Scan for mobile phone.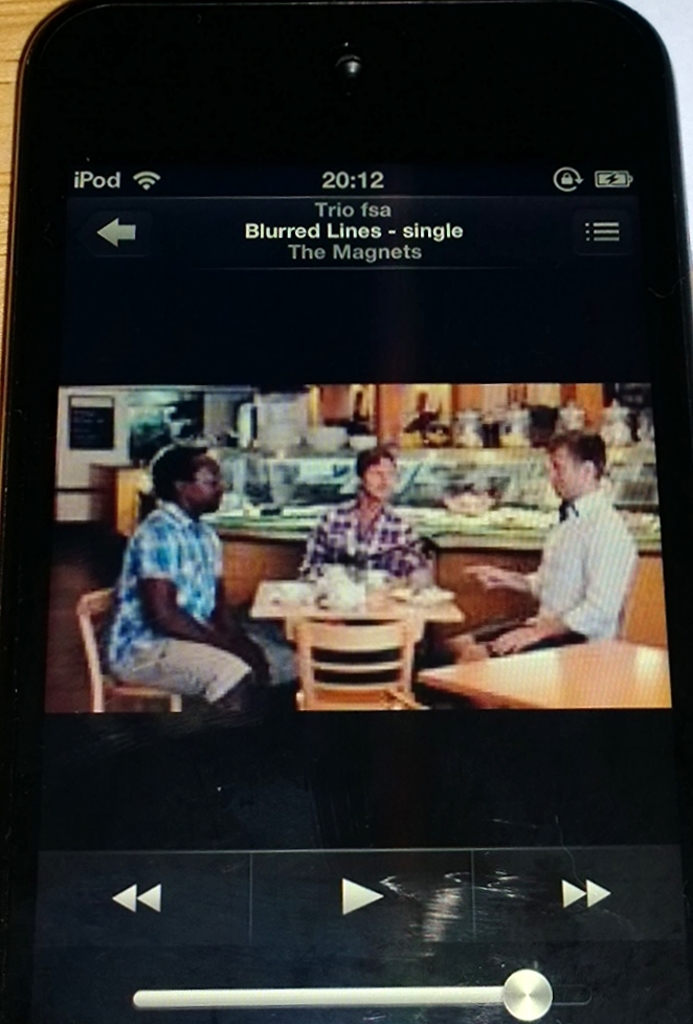
Scan result: select_region(0, 0, 684, 729).
